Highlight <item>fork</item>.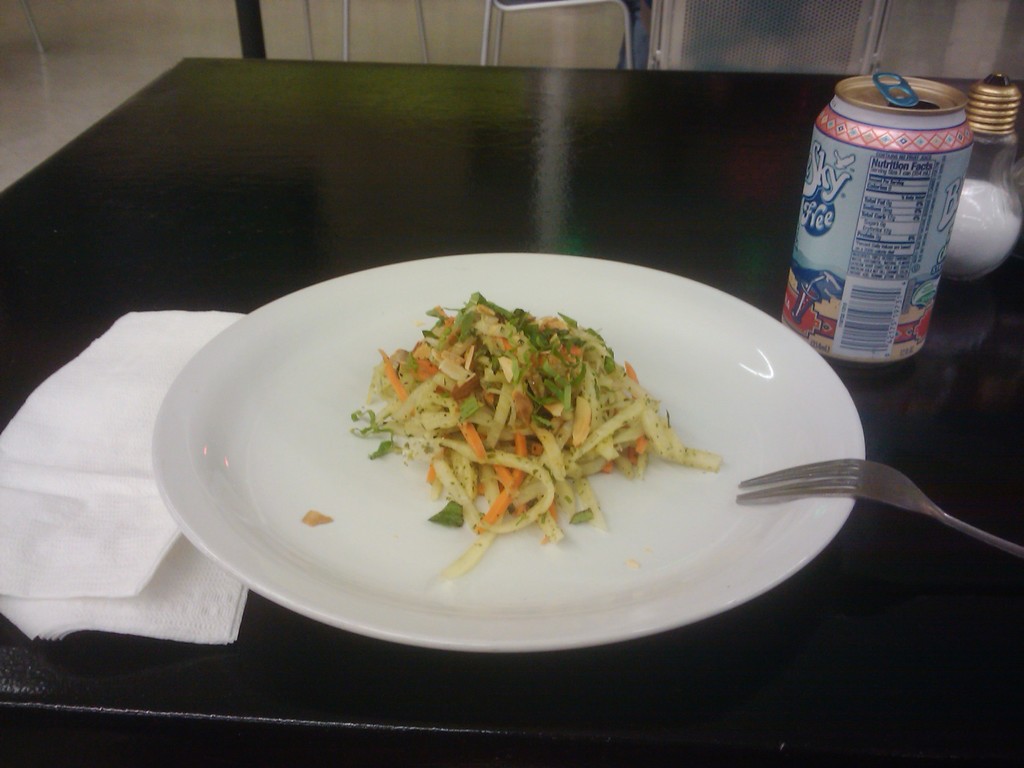
Highlighted region: (x1=731, y1=451, x2=1012, y2=579).
